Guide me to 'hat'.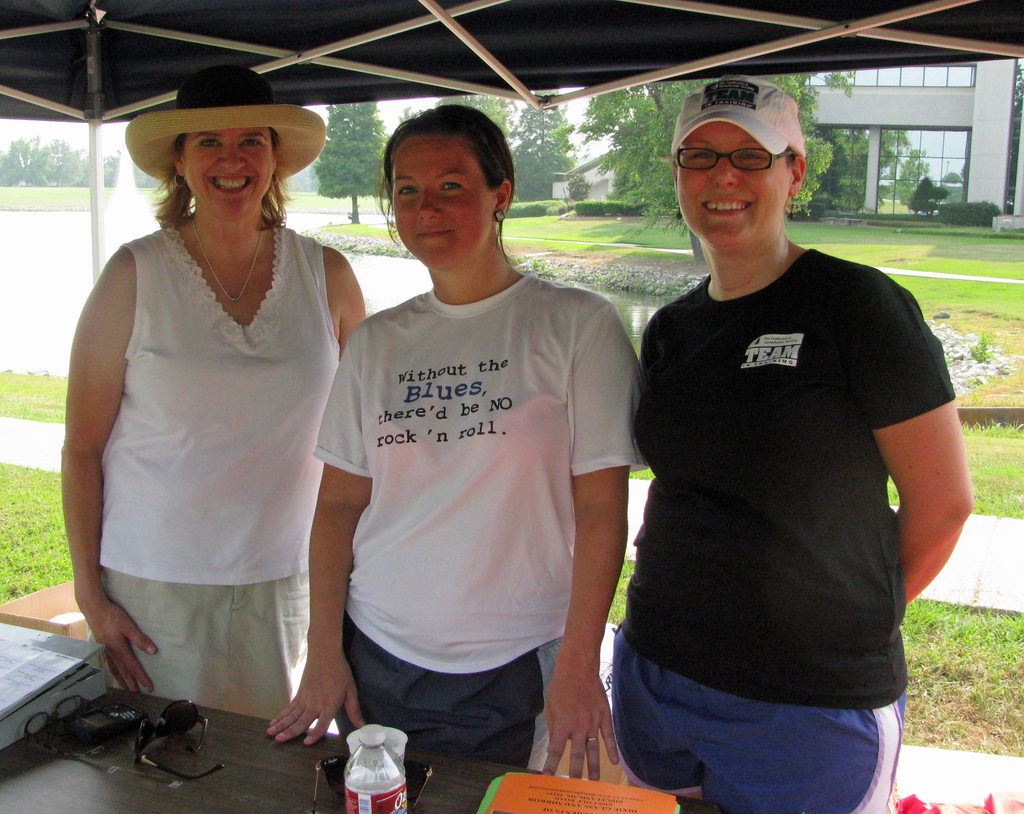
Guidance: bbox=(125, 63, 328, 180).
